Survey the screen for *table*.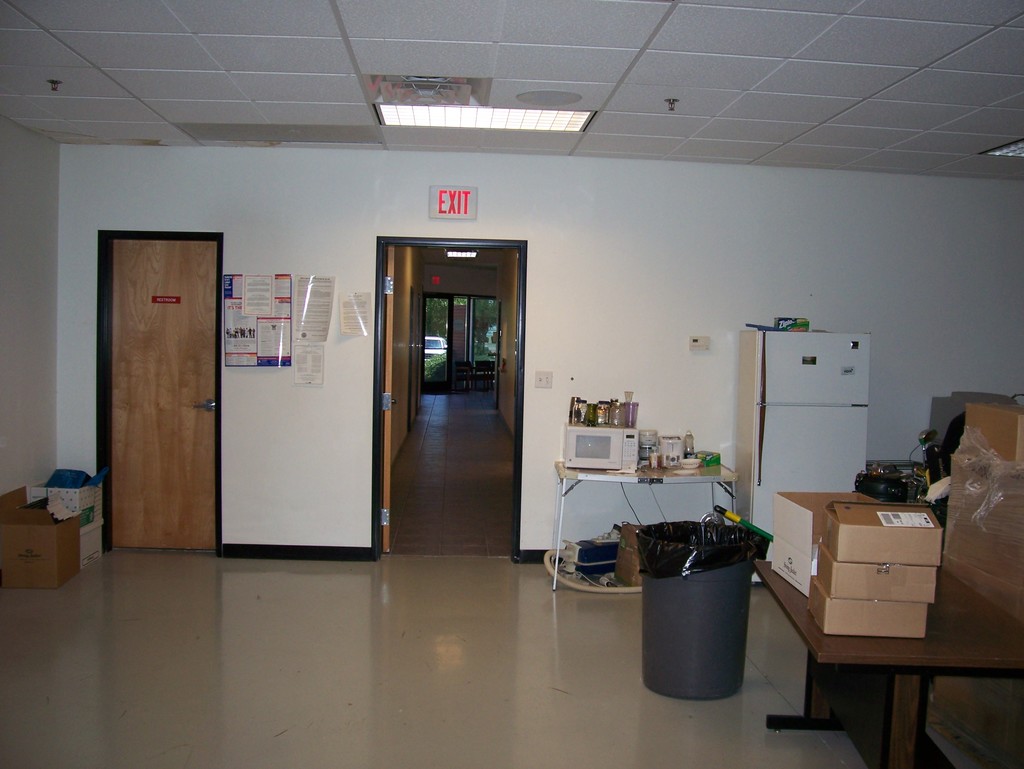
Survey found: x1=754 y1=560 x2=1023 y2=766.
